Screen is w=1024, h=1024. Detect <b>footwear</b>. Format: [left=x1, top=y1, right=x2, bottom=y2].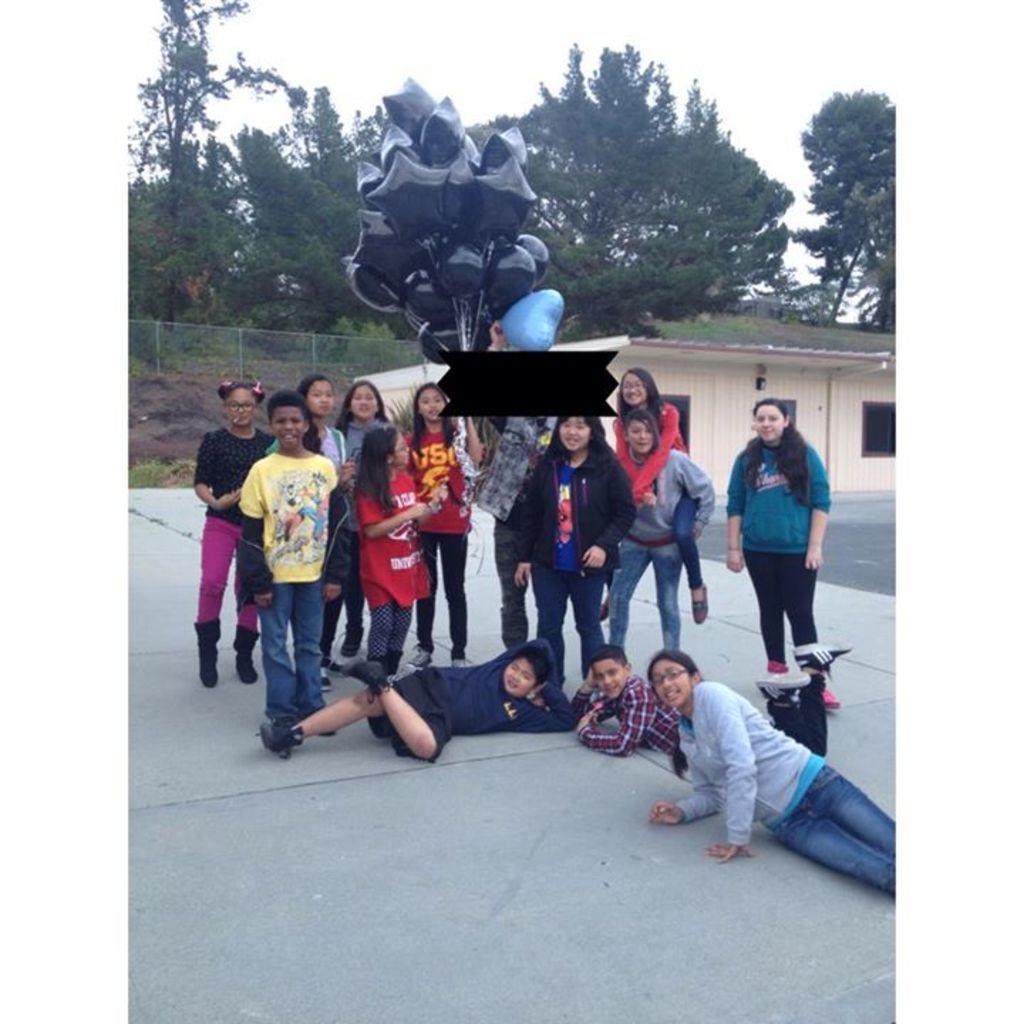
[left=758, top=674, right=812, bottom=701].
